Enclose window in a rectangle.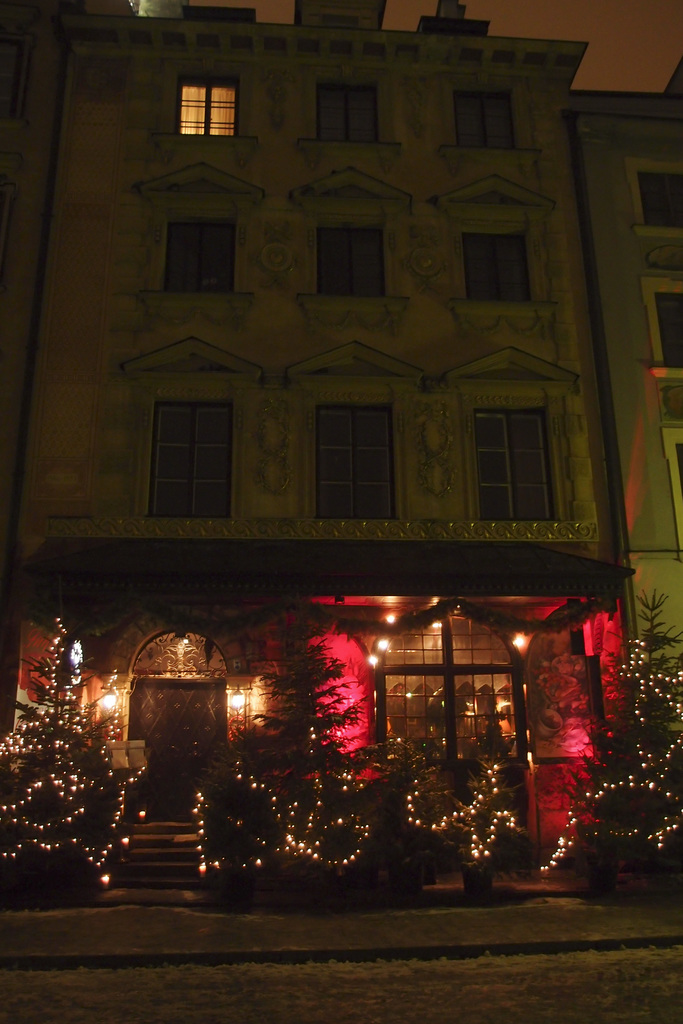
[182,85,238,136].
